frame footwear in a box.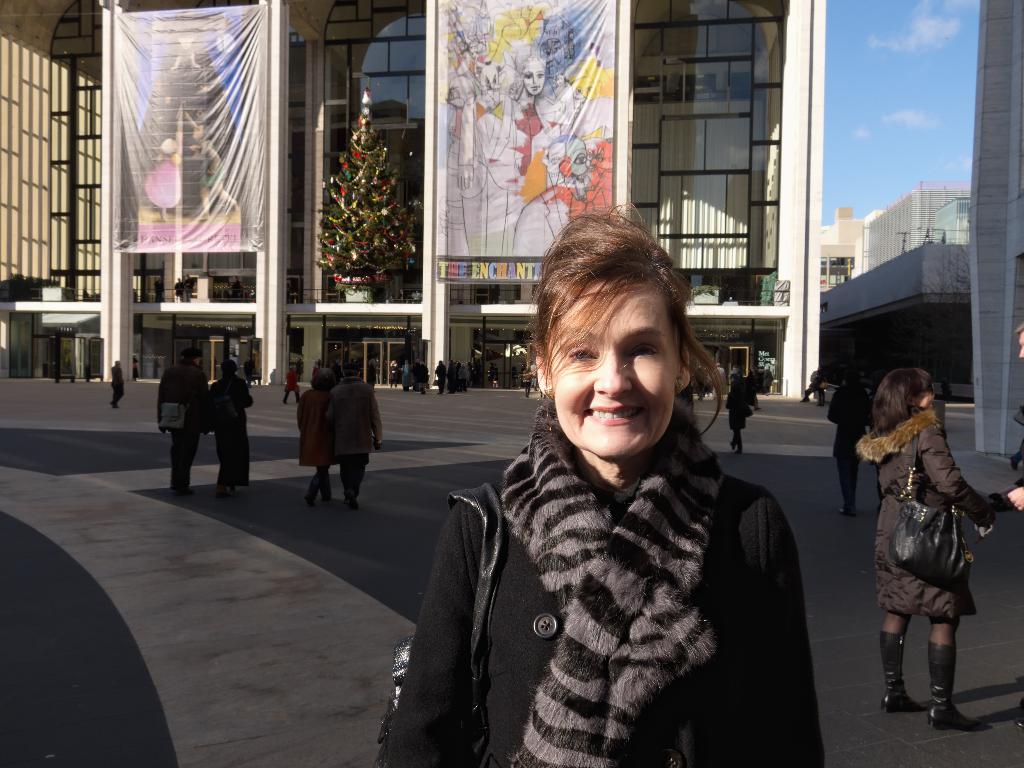
884, 631, 925, 708.
